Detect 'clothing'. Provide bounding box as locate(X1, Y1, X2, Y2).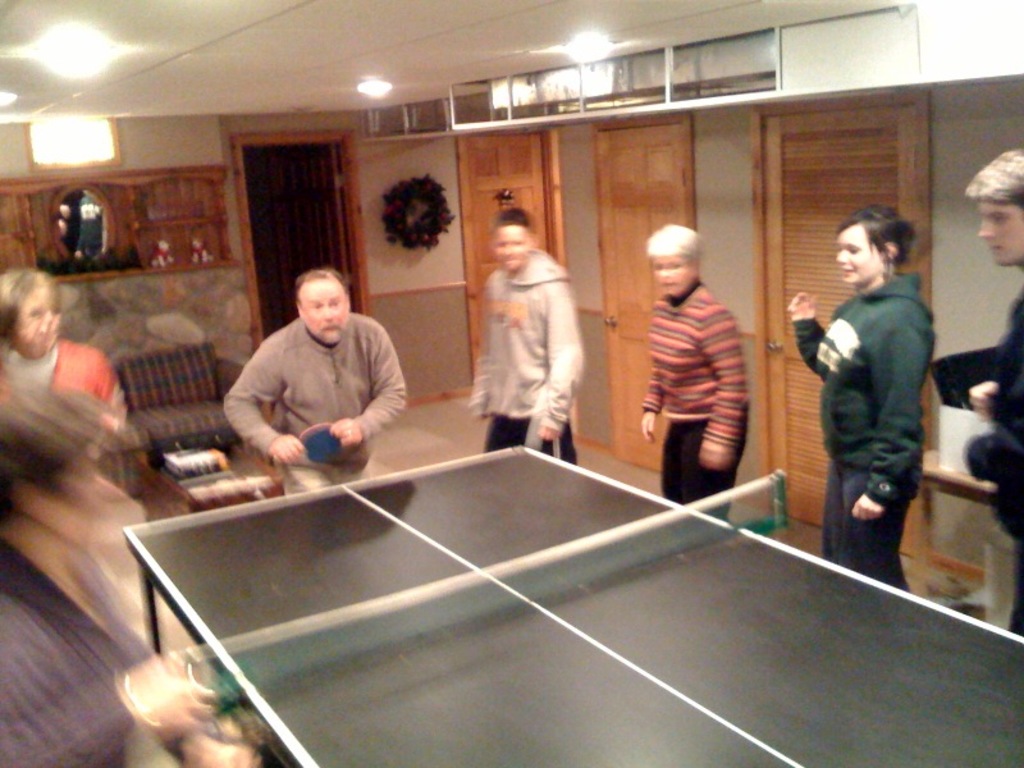
locate(467, 244, 584, 470).
